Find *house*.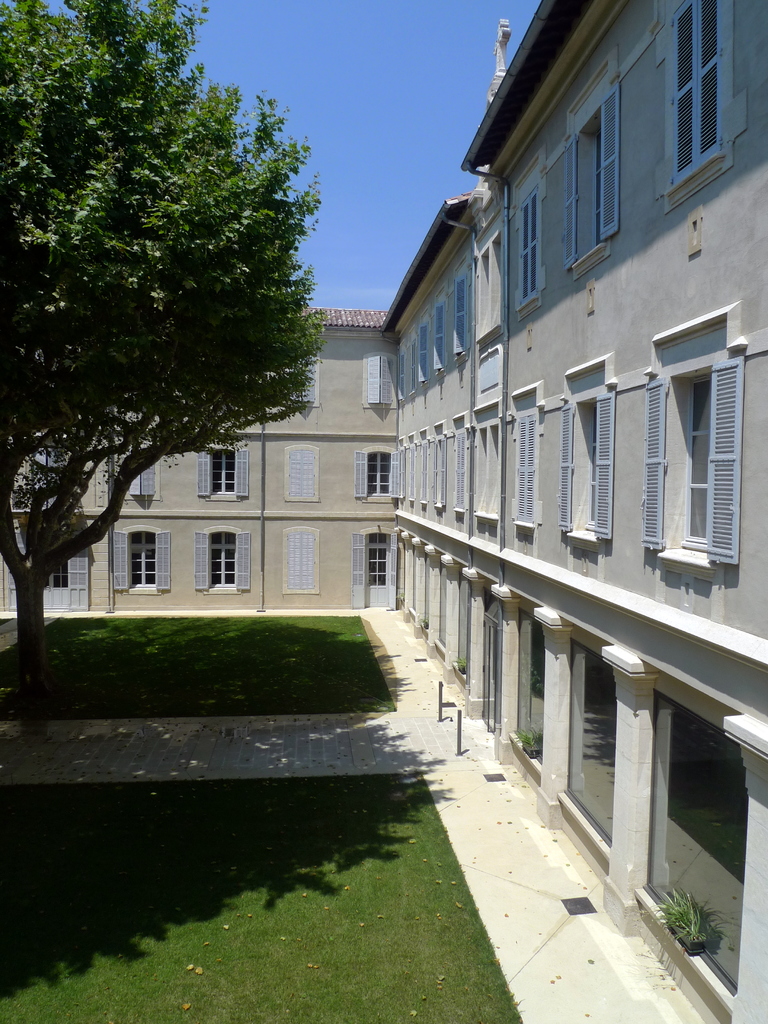
118, 0, 751, 904.
